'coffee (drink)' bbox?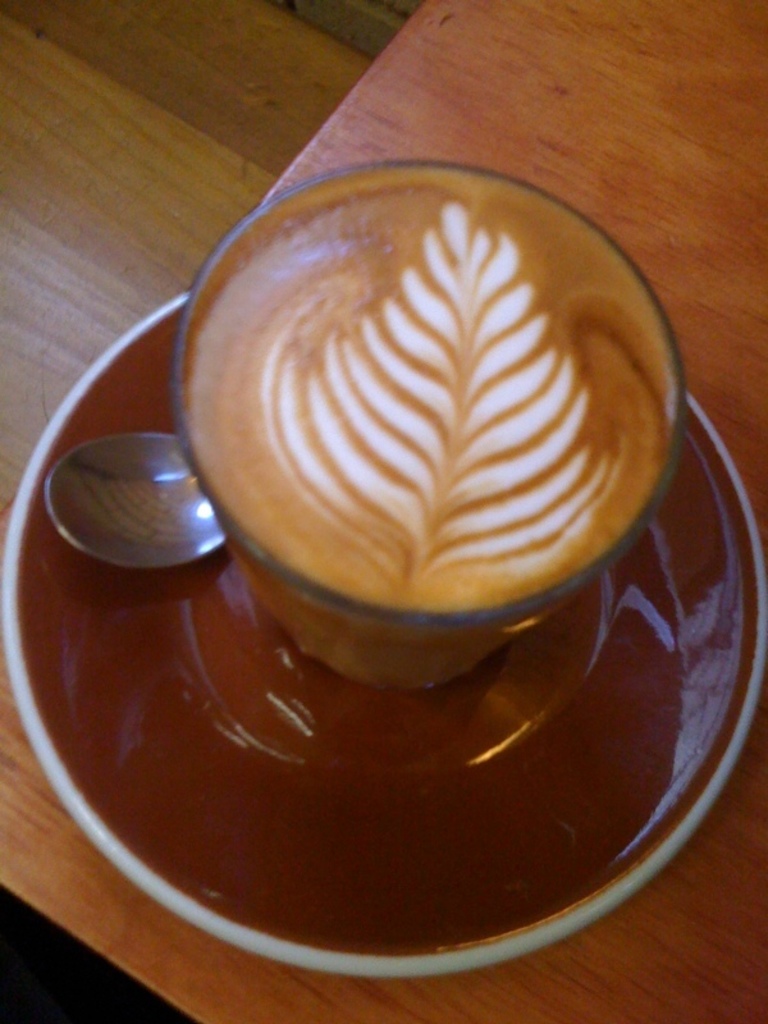
x1=184 y1=164 x2=678 y2=698
